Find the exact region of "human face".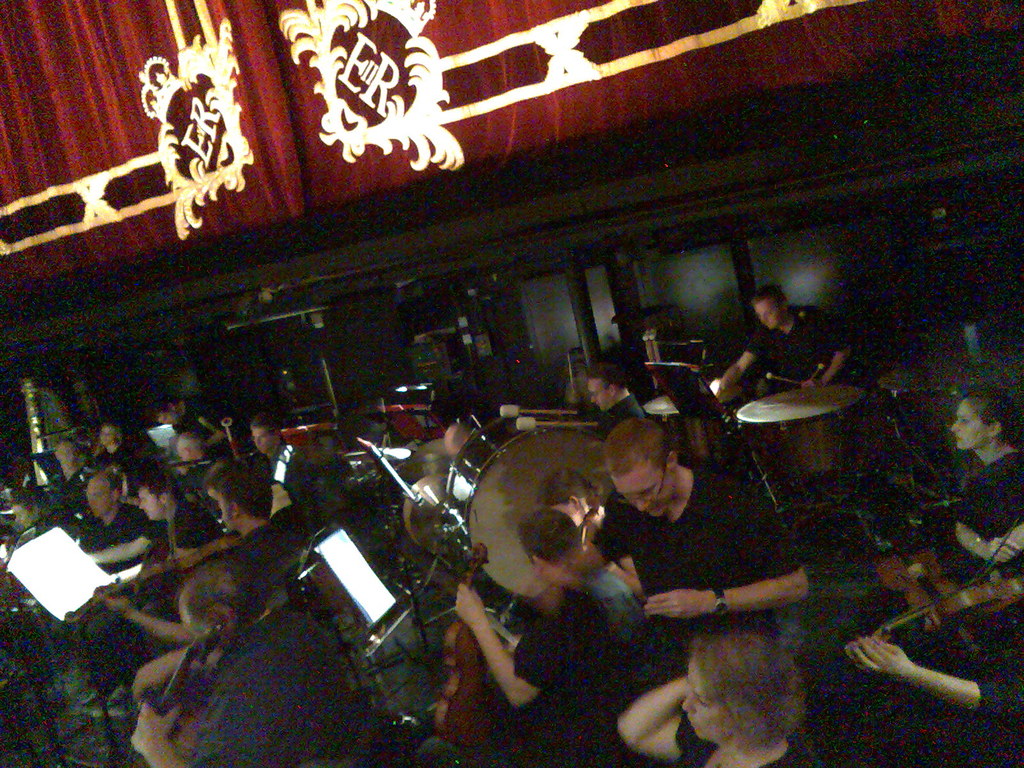
Exact region: bbox(97, 424, 113, 443).
